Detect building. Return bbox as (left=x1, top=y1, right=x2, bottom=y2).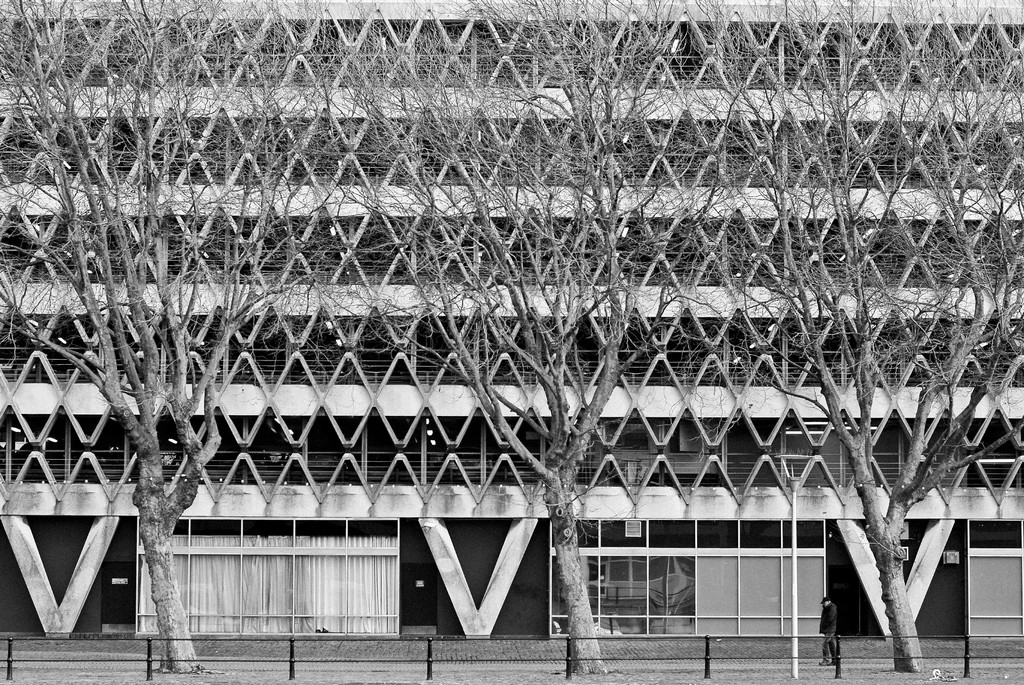
(left=0, top=0, right=1023, bottom=639).
